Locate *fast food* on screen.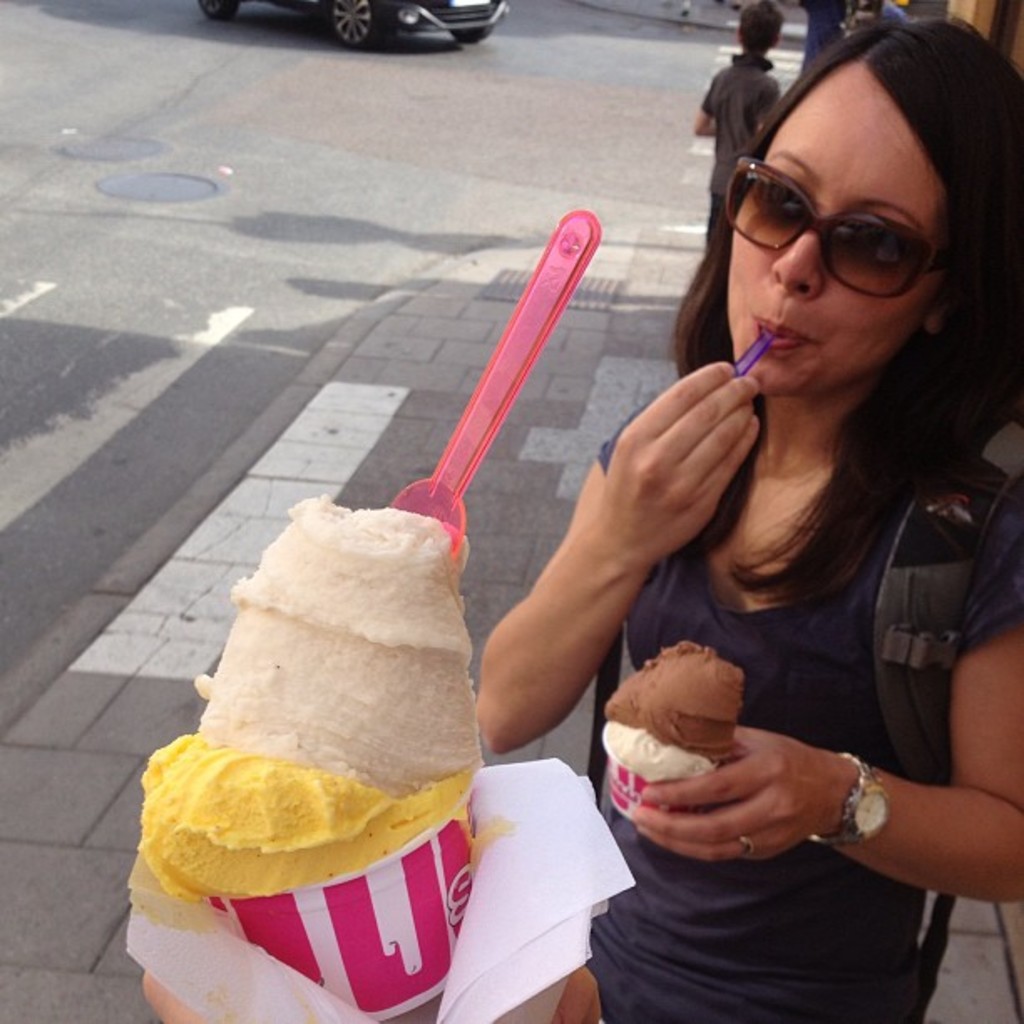
On screen at pyautogui.locateOnScreen(596, 631, 761, 766).
